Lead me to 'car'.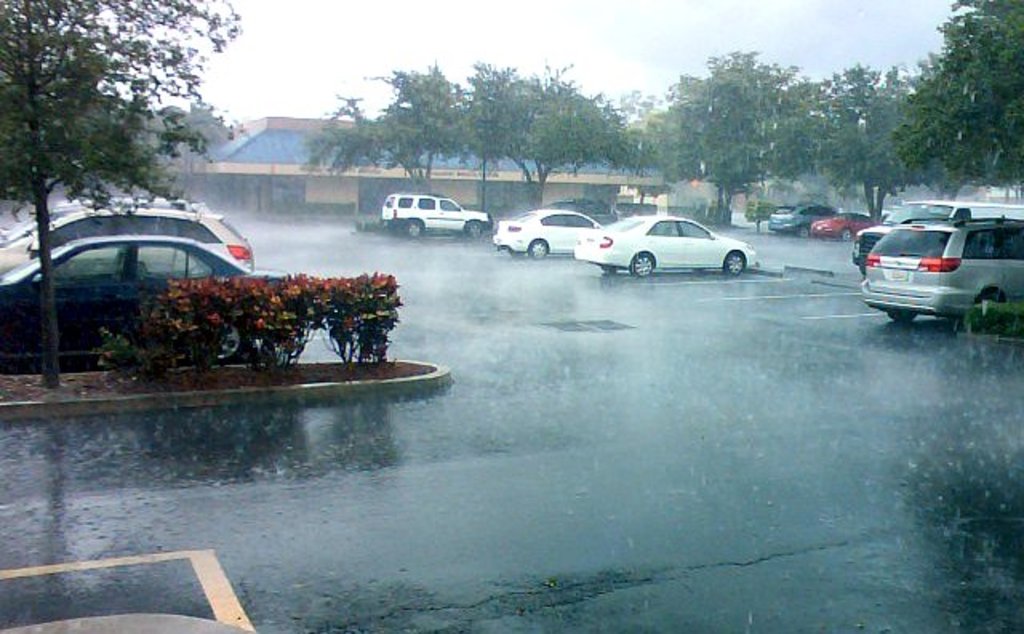
Lead to l=813, t=213, r=870, b=235.
